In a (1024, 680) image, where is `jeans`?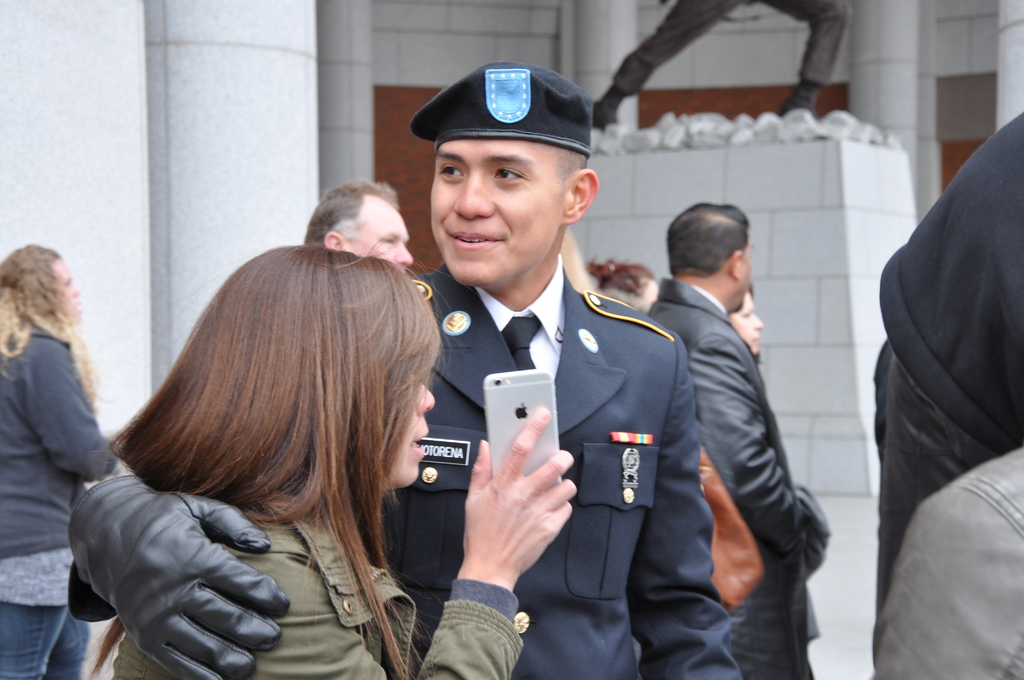
bbox(0, 603, 92, 679).
